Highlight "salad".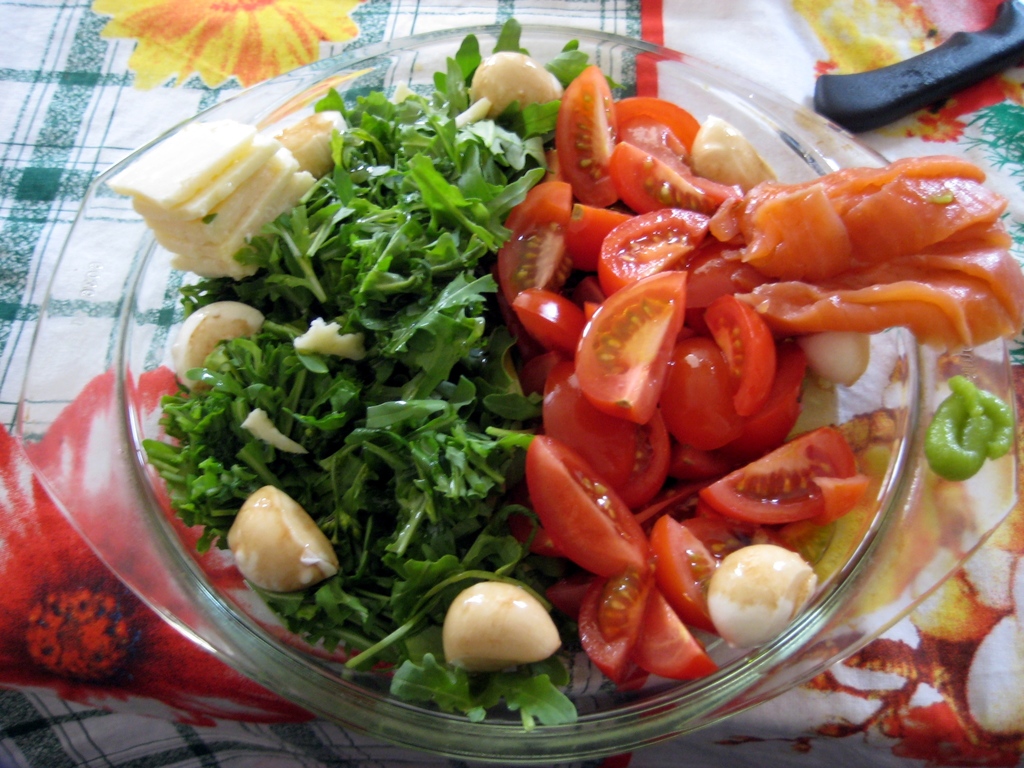
Highlighted region: [left=106, top=28, right=1023, bottom=724].
